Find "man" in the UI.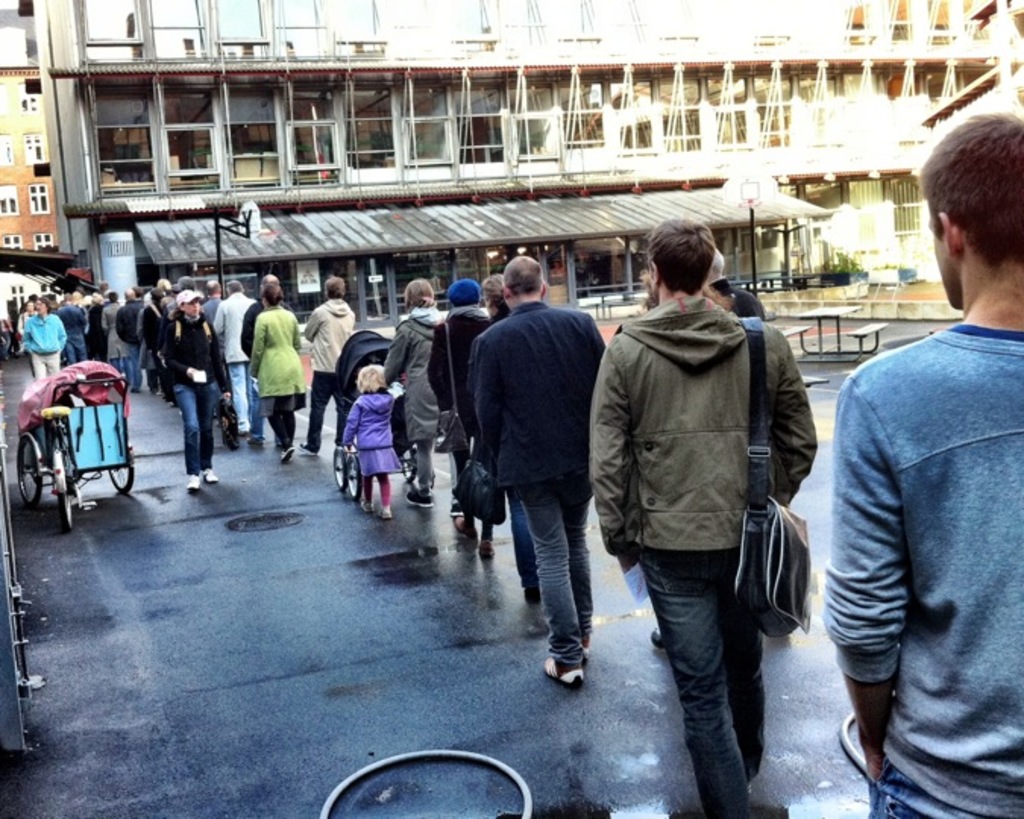
UI element at bbox=(115, 288, 143, 393).
